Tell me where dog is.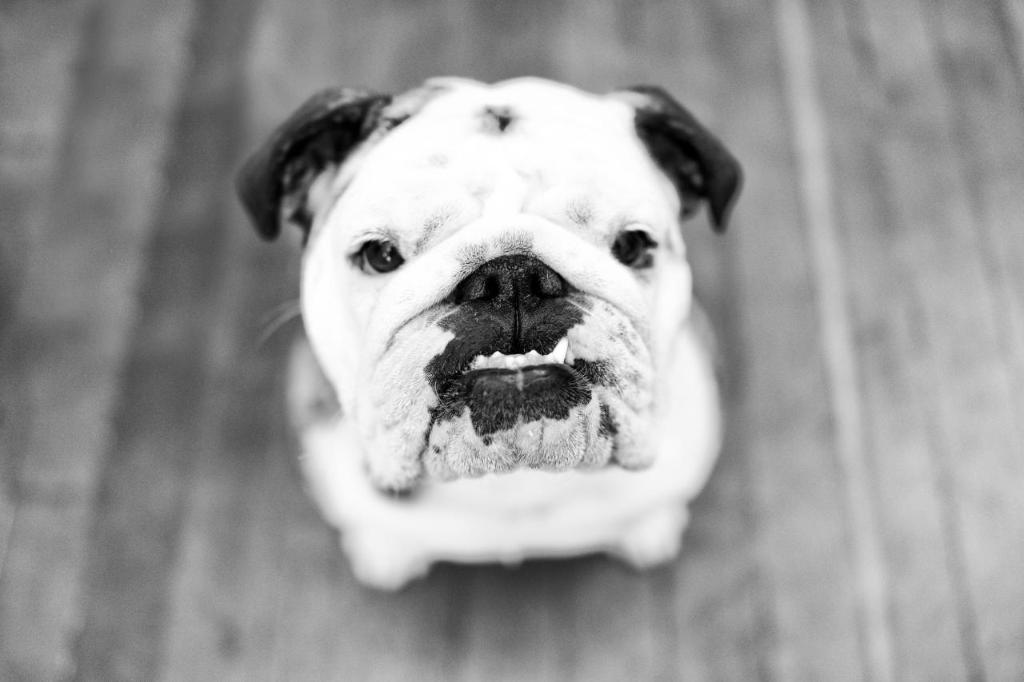
dog is at region(235, 72, 743, 597).
